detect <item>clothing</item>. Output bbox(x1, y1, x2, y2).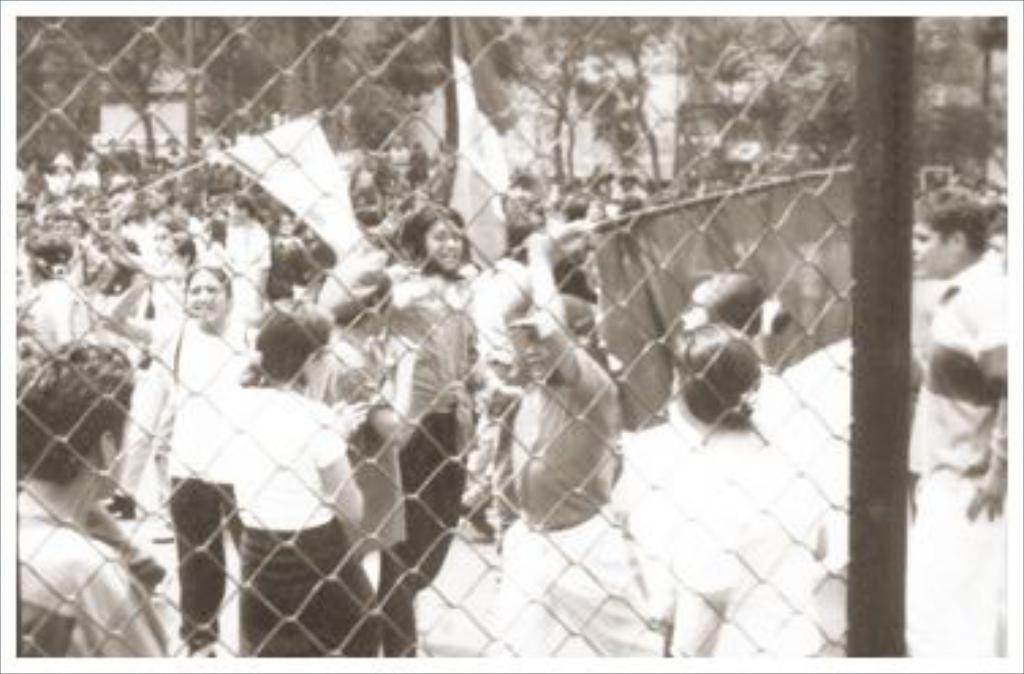
bbox(71, 285, 139, 400).
